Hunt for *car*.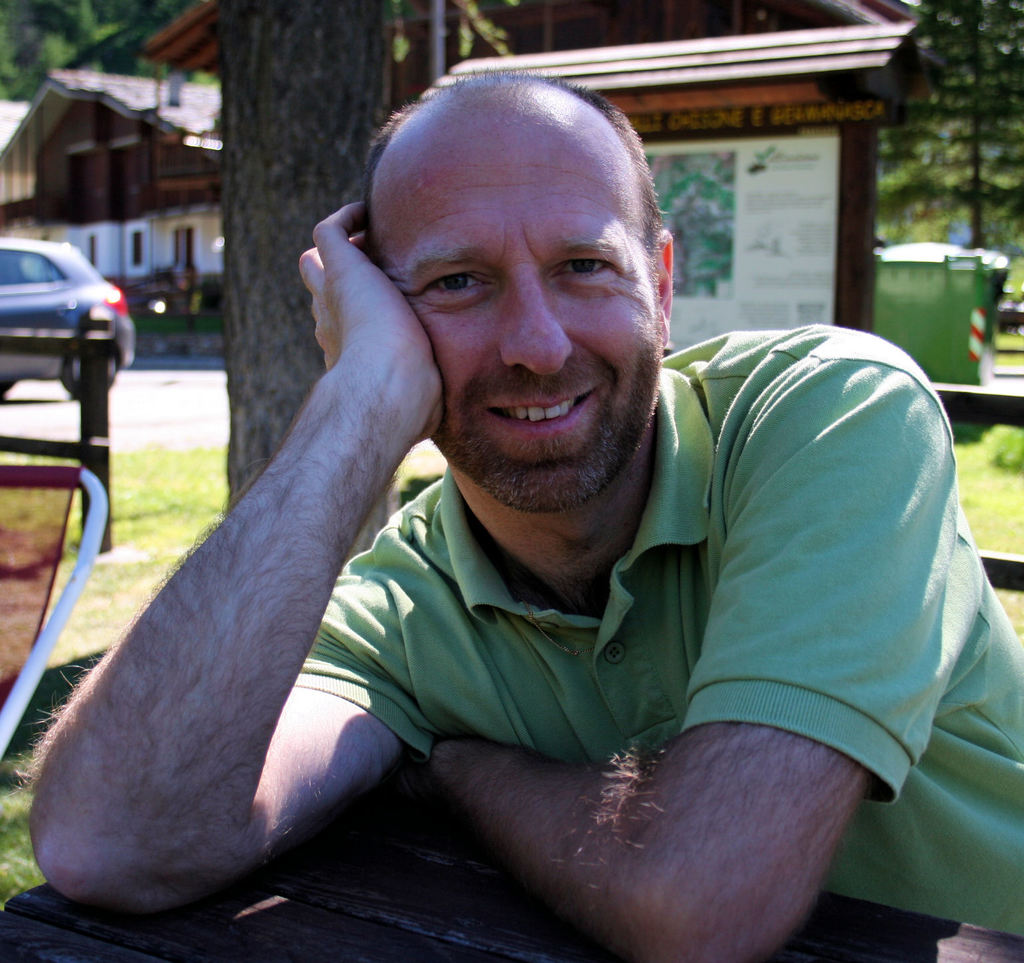
Hunted down at bbox=(0, 231, 120, 402).
